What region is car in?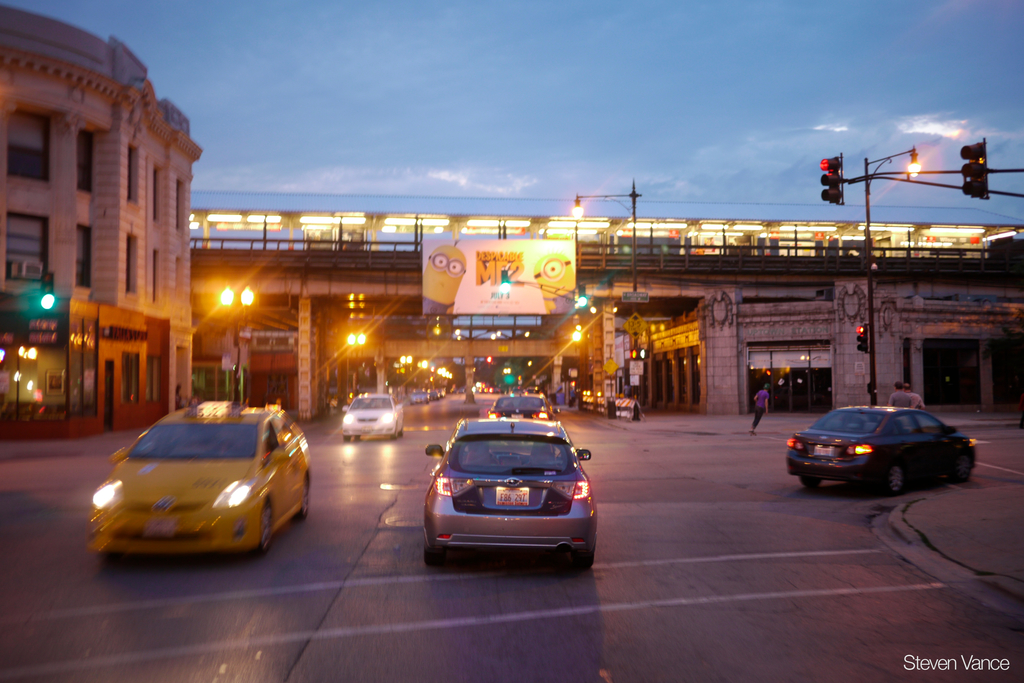
region(424, 417, 598, 571).
